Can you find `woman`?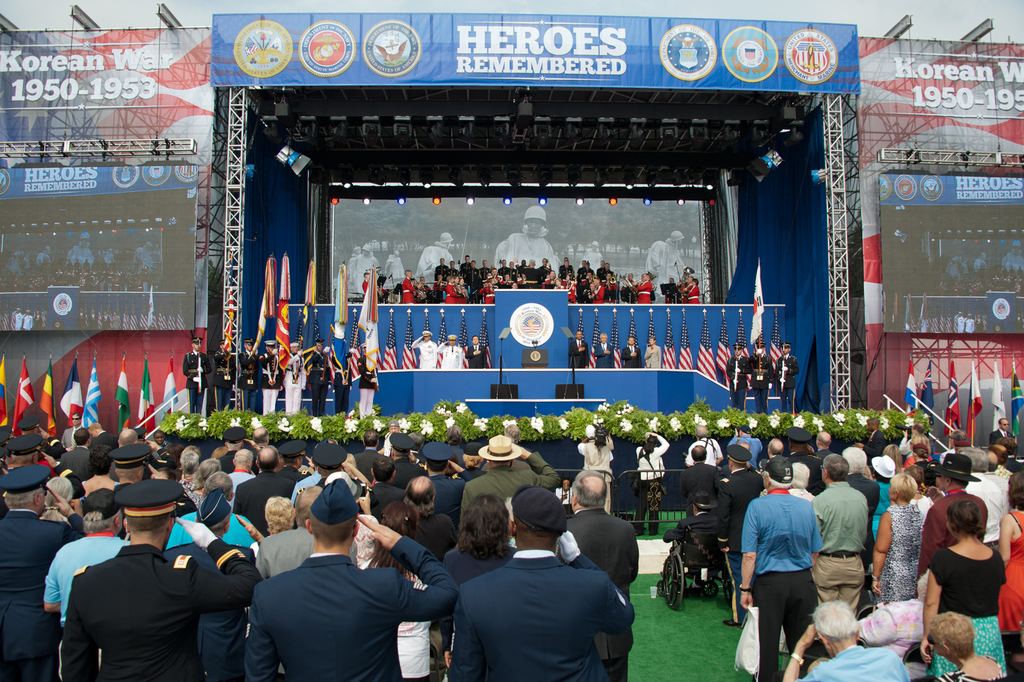
Yes, bounding box: box(80, 441, 117, 501).
